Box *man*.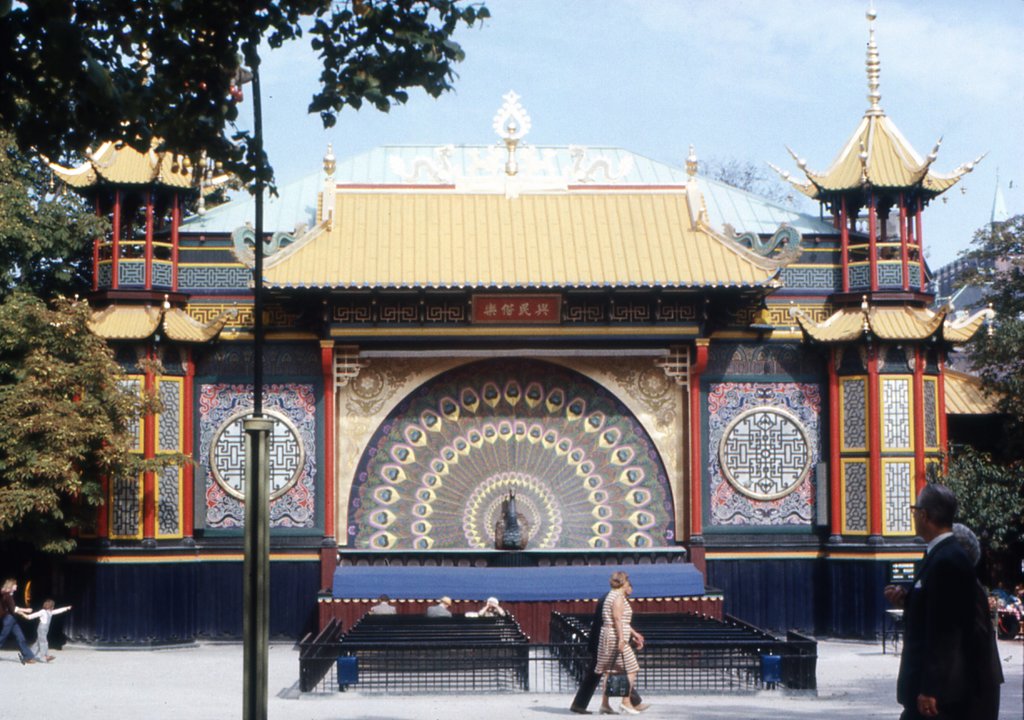
x1=432 y1=594 x2=457 y2=619.
